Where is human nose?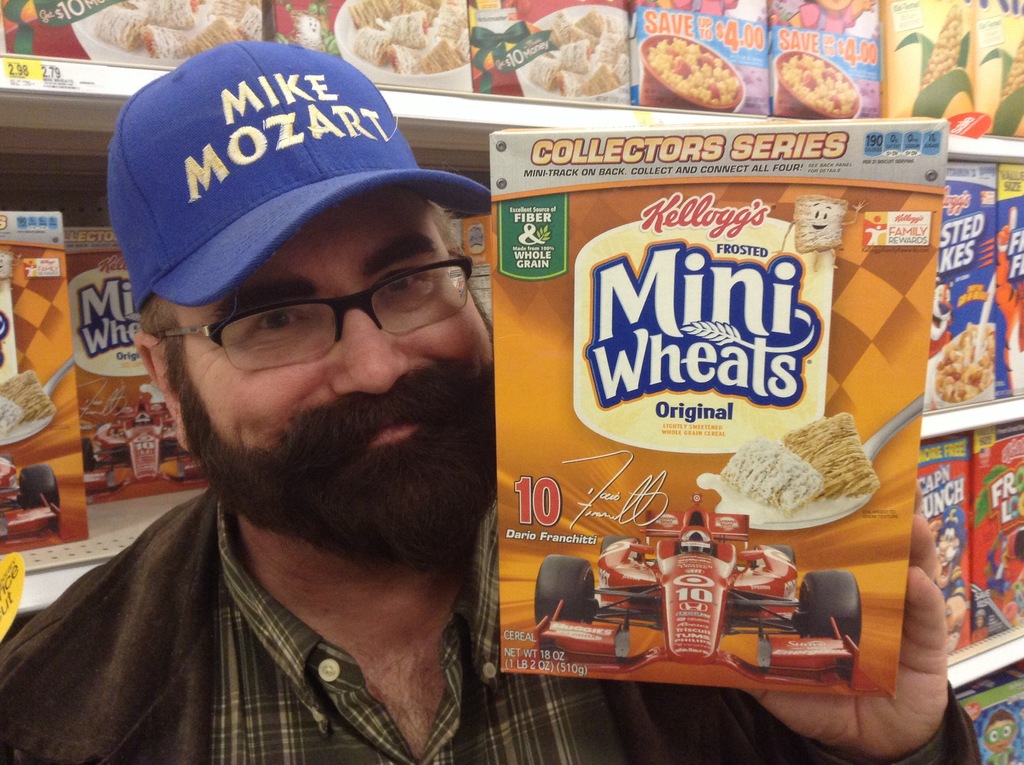
{"left": 330, "top": 298, "right": 412, "bottom": 403}.
